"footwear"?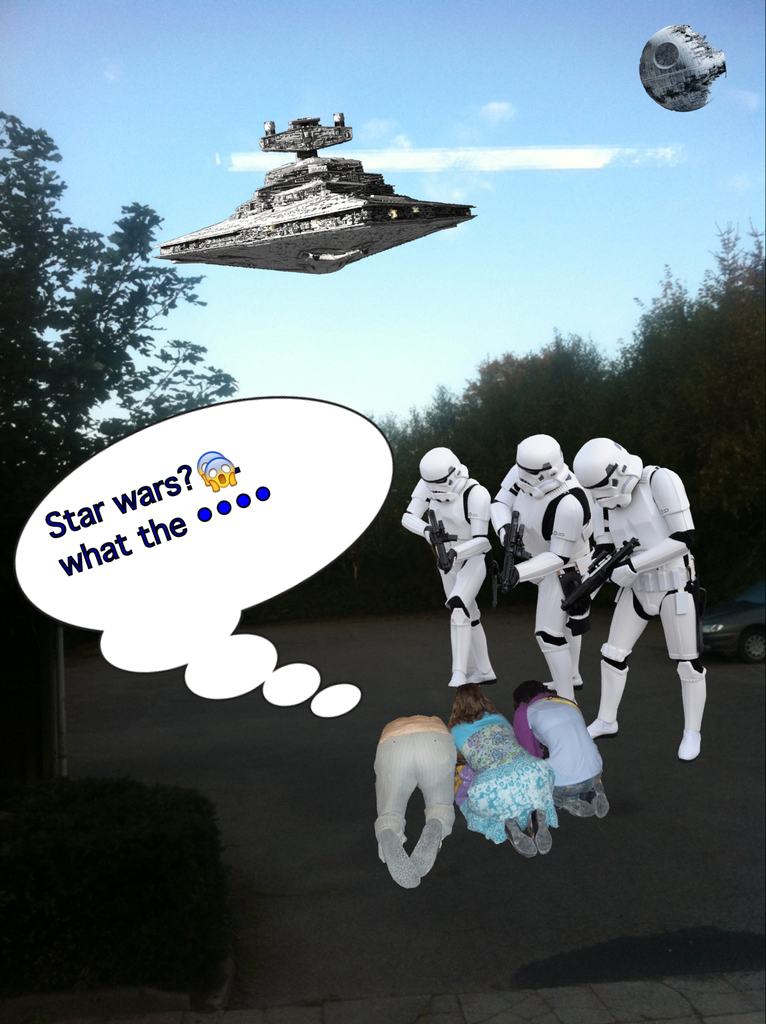
{"left": 505, "top": 814, "right": 537, "bottom": 860}
